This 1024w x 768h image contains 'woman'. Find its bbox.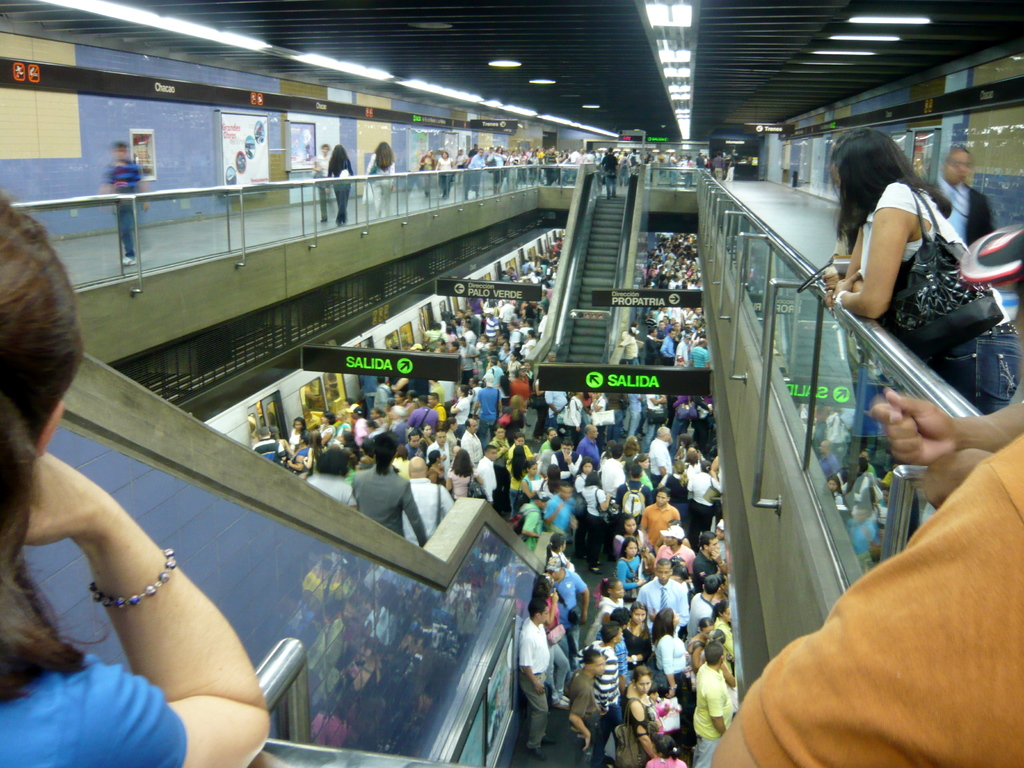
[822,110,1021,424].
